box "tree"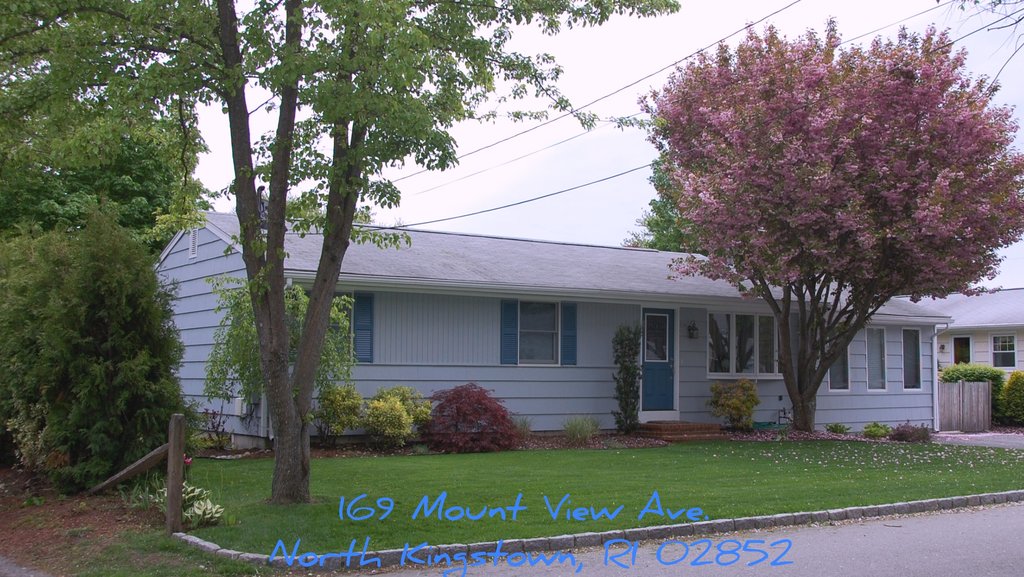
[0,213,199,502]
